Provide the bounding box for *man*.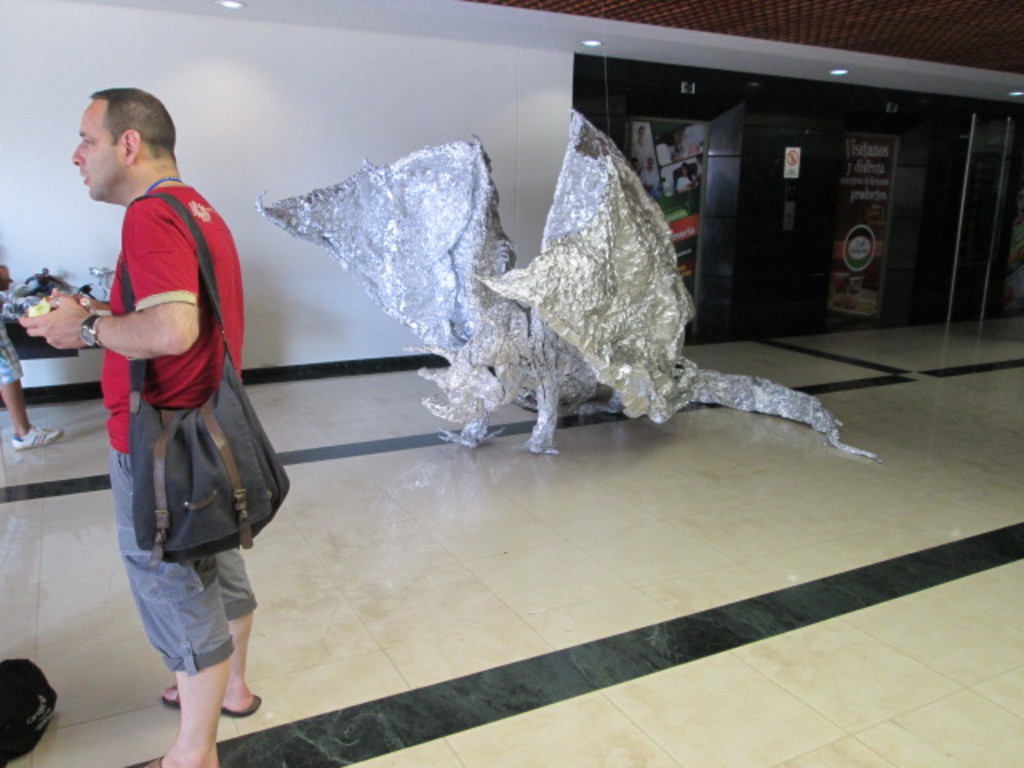
BBox(629, 157, 642, 178).
